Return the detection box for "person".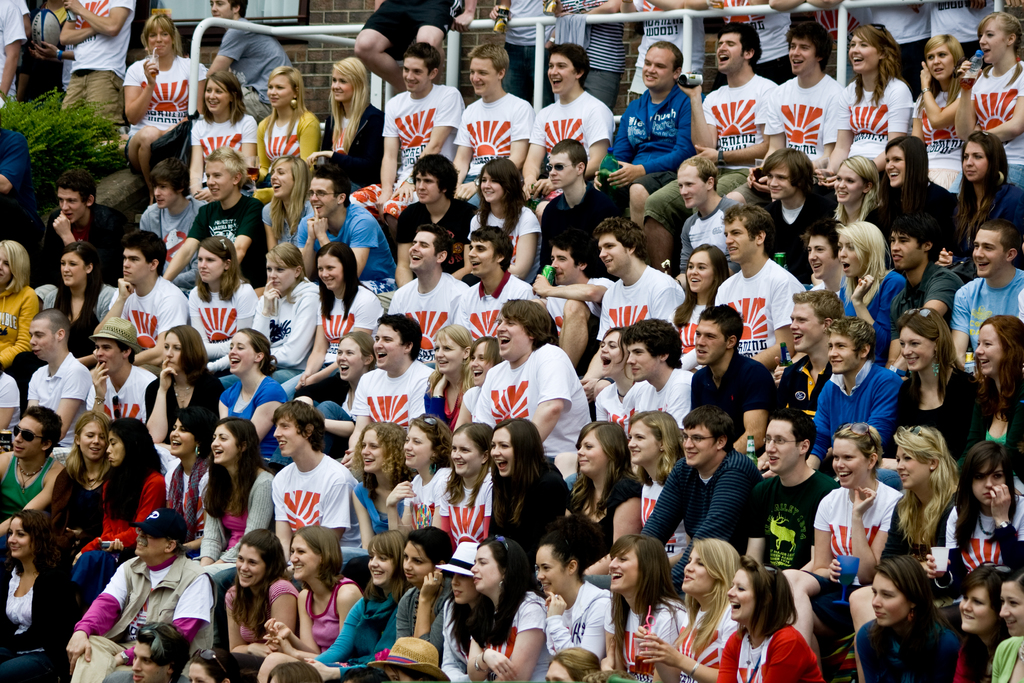
pyautogui.locateOnScreen(23, 0, 65, 111).
